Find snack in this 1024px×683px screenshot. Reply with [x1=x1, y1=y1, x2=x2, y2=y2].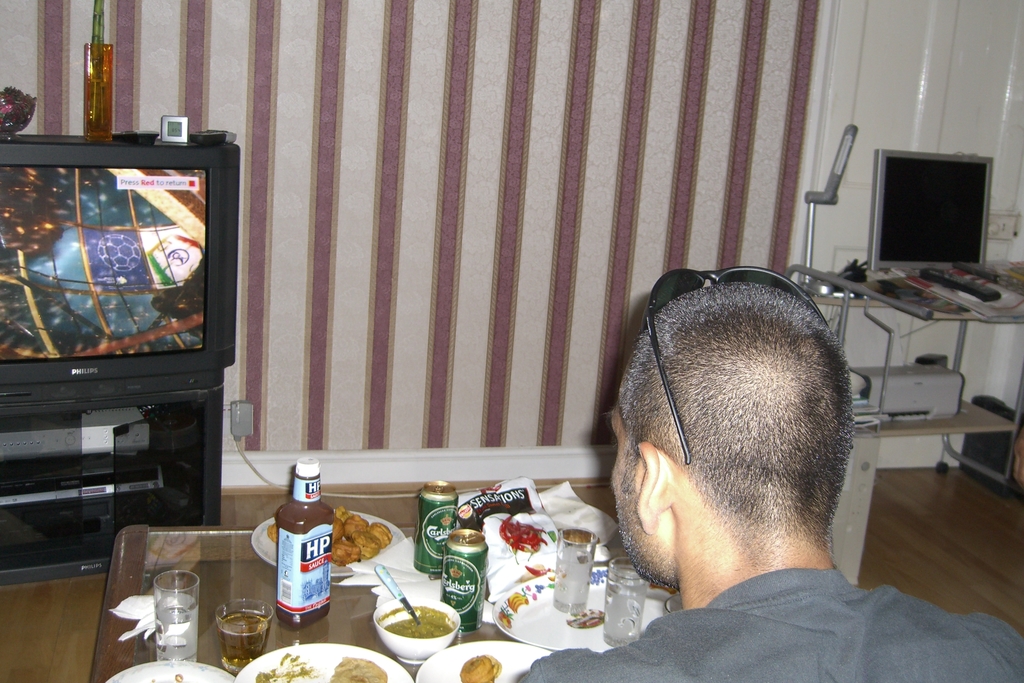
[x1=461, y1=654, x2=501, y2=682].
